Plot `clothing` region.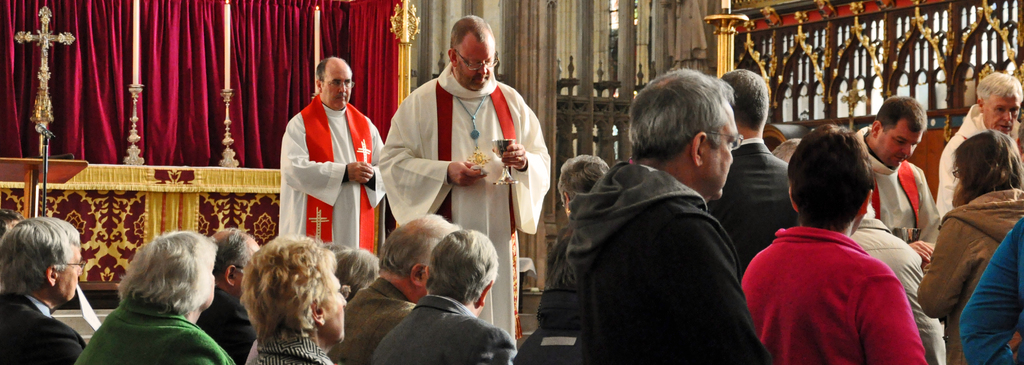
Plotted at select_region(956, 211, 1023, 364).
